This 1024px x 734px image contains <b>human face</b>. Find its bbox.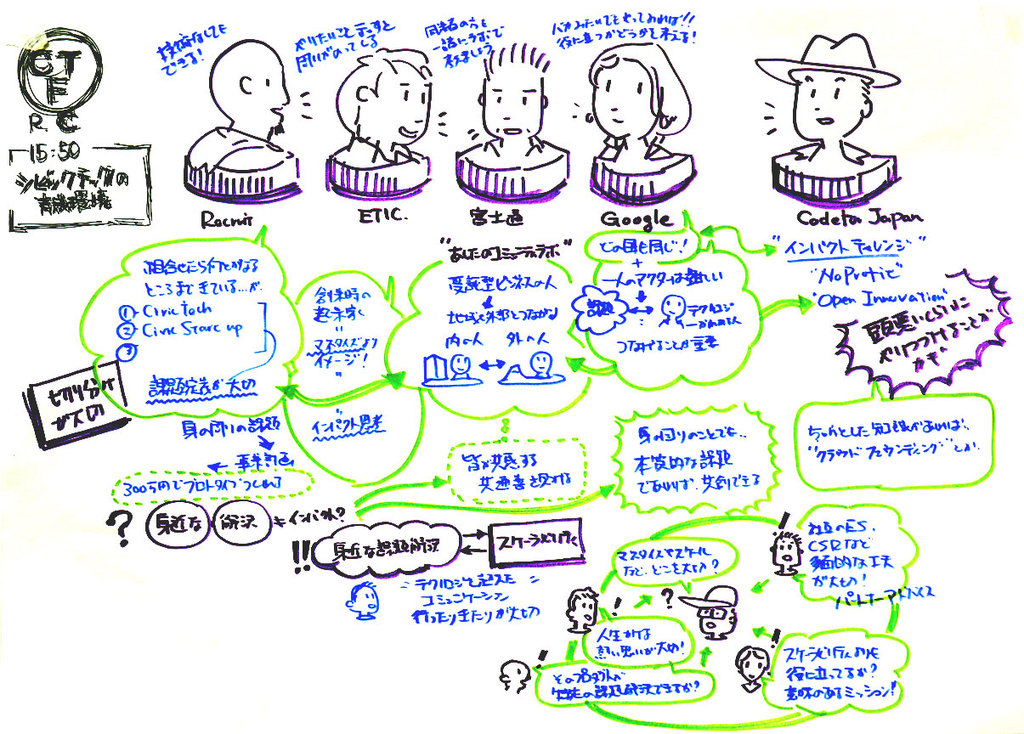
left=594, top=53, right=652, bottom=148.
